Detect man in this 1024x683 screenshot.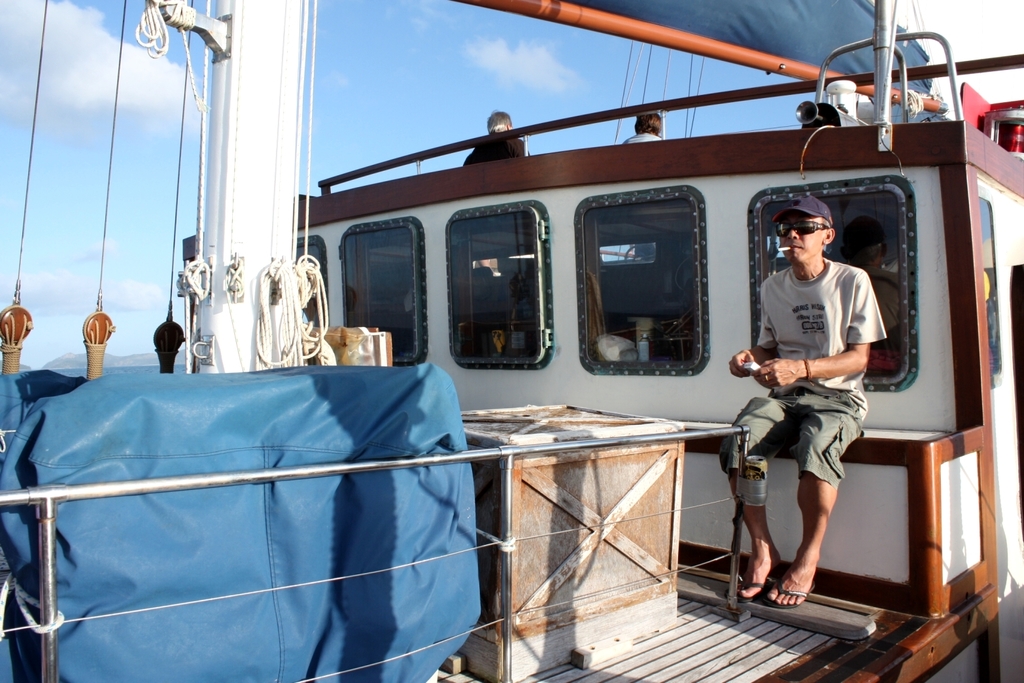
Detection: <box>742,182,919,615</box>.
